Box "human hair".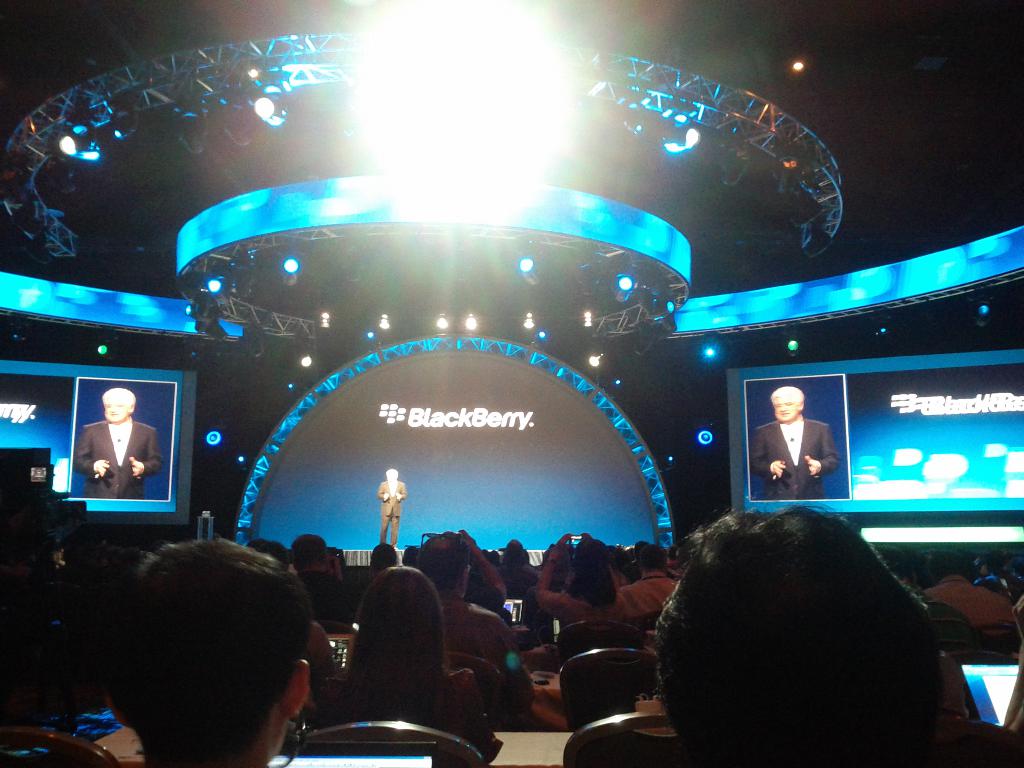
[74,558,321,755].
